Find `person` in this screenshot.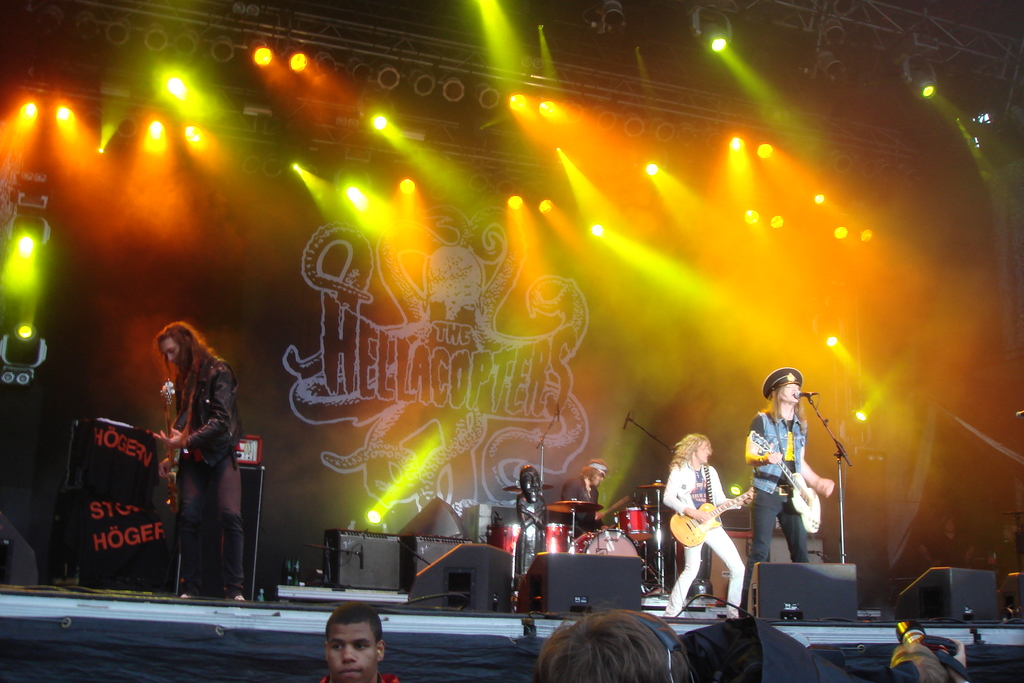
The bounding box for `person` is [left=753, top=365, right=839, bottom=604].
